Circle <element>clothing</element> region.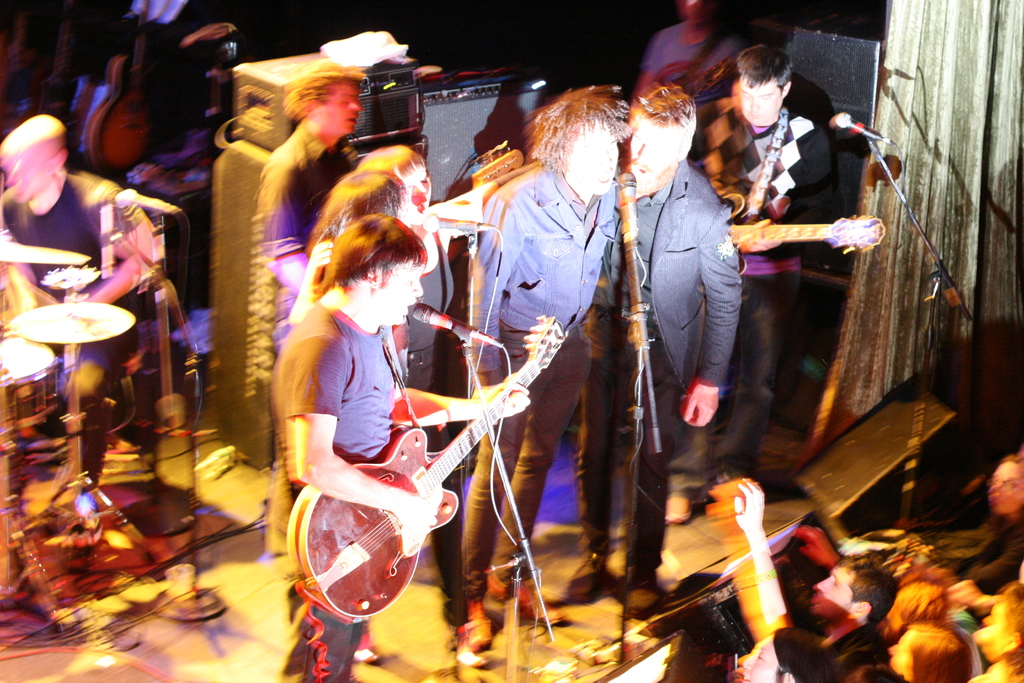
Region: bbox=[257, 122, 369, 270].
